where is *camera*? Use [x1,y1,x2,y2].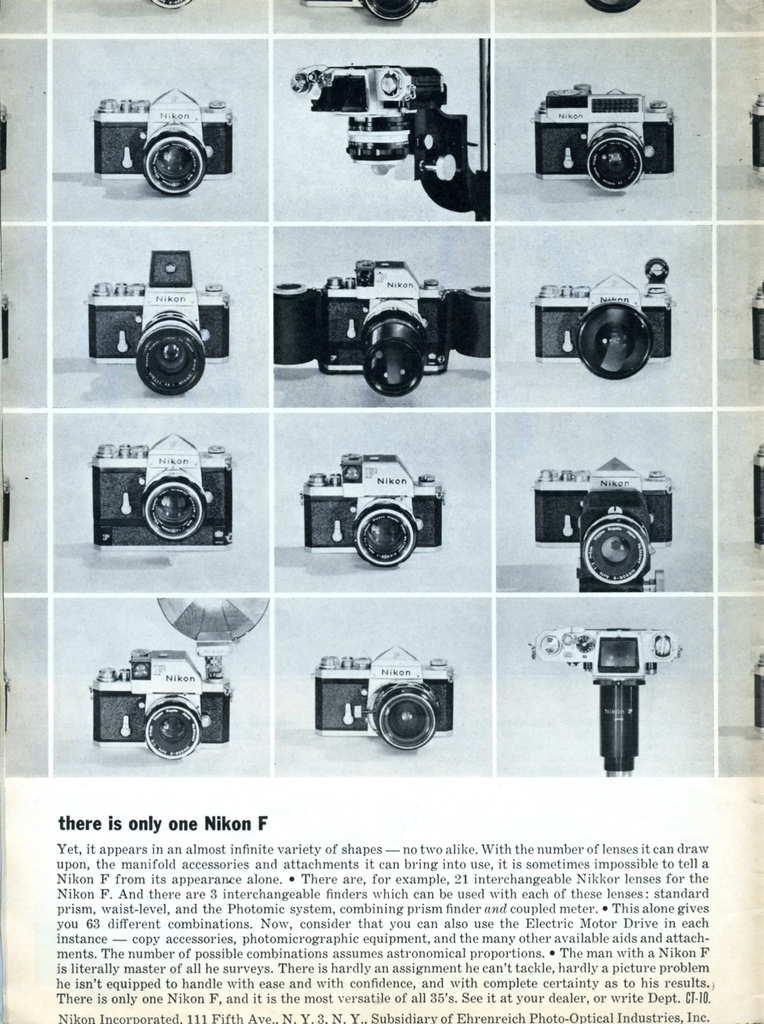
[285,64,450,171].
